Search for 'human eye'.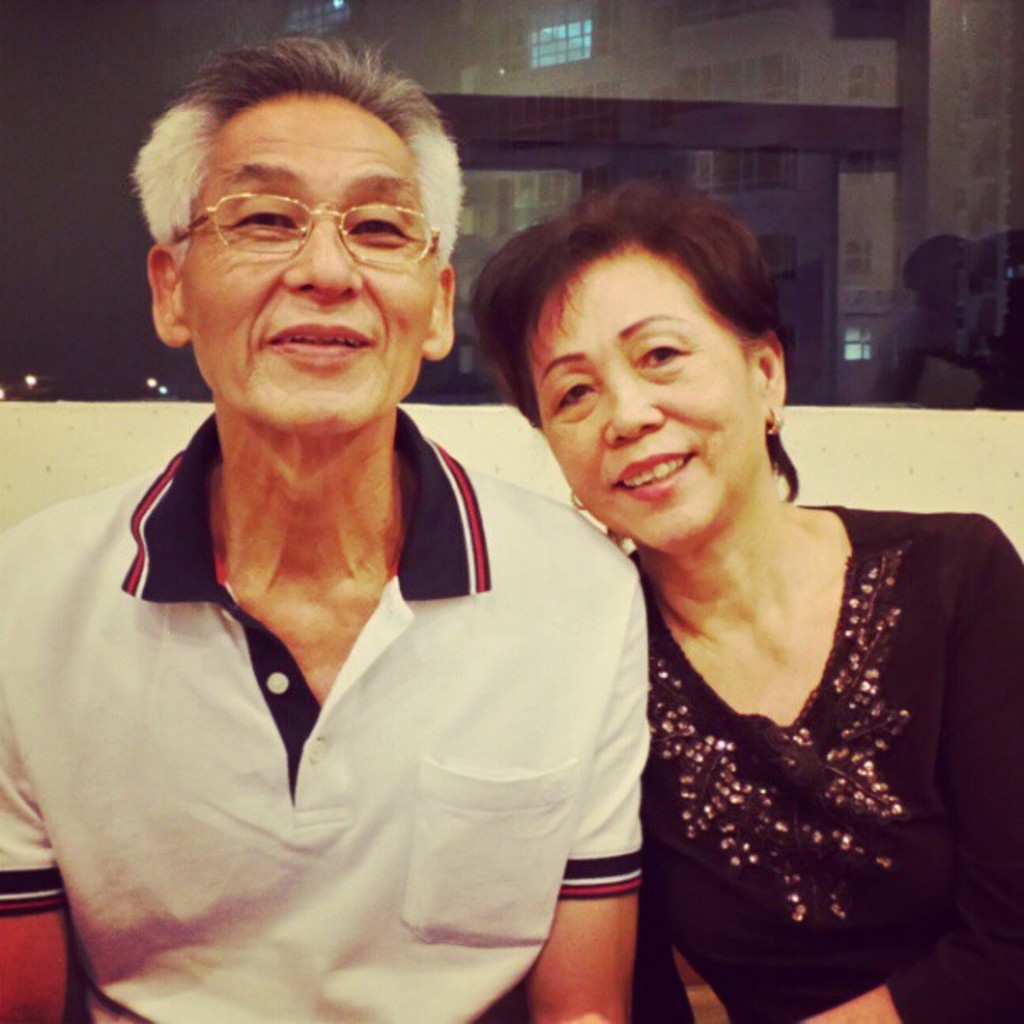
Found at [224,191,305,243].
